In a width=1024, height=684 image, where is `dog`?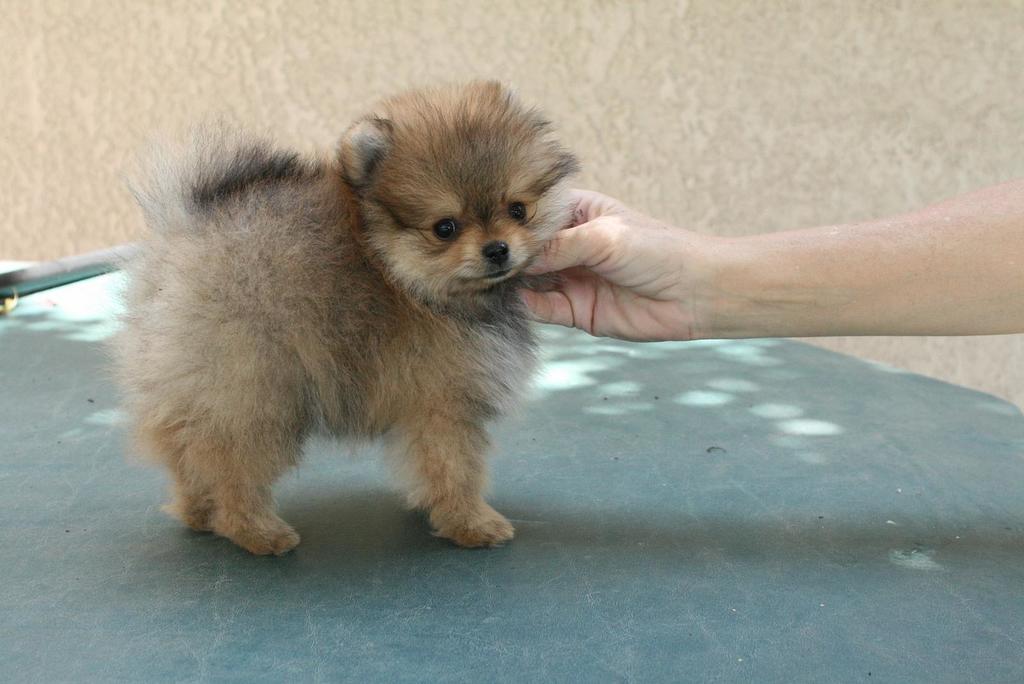
bbox=[94, 72, 584, 557].
